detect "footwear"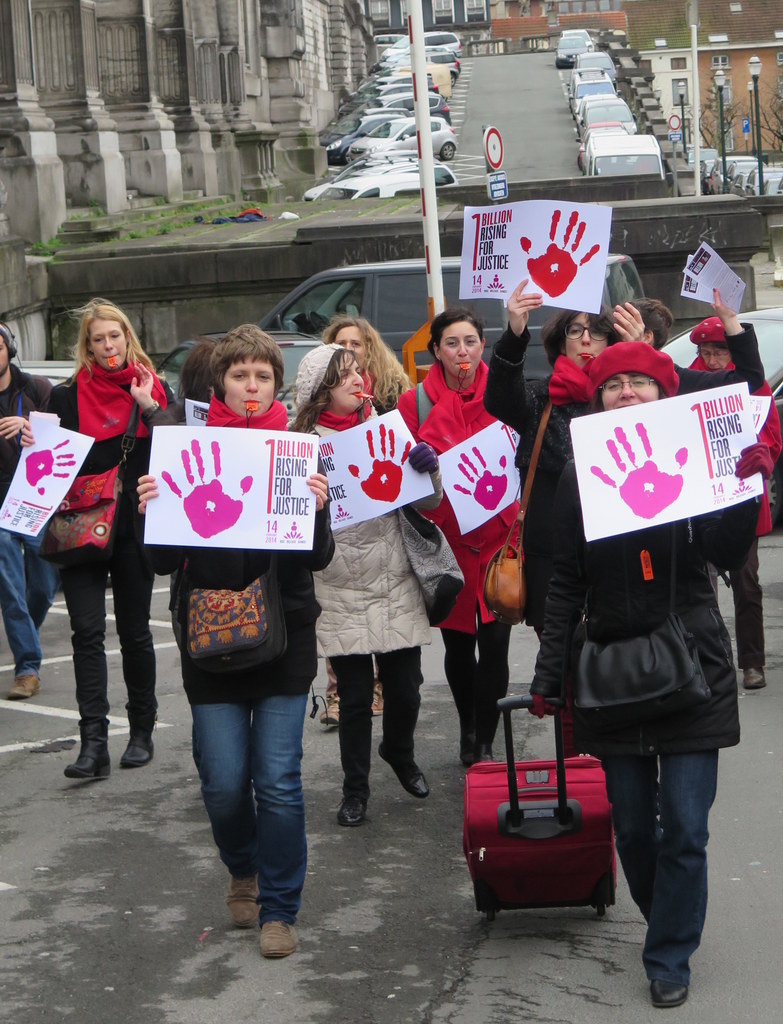
374, 676, 390, 715
